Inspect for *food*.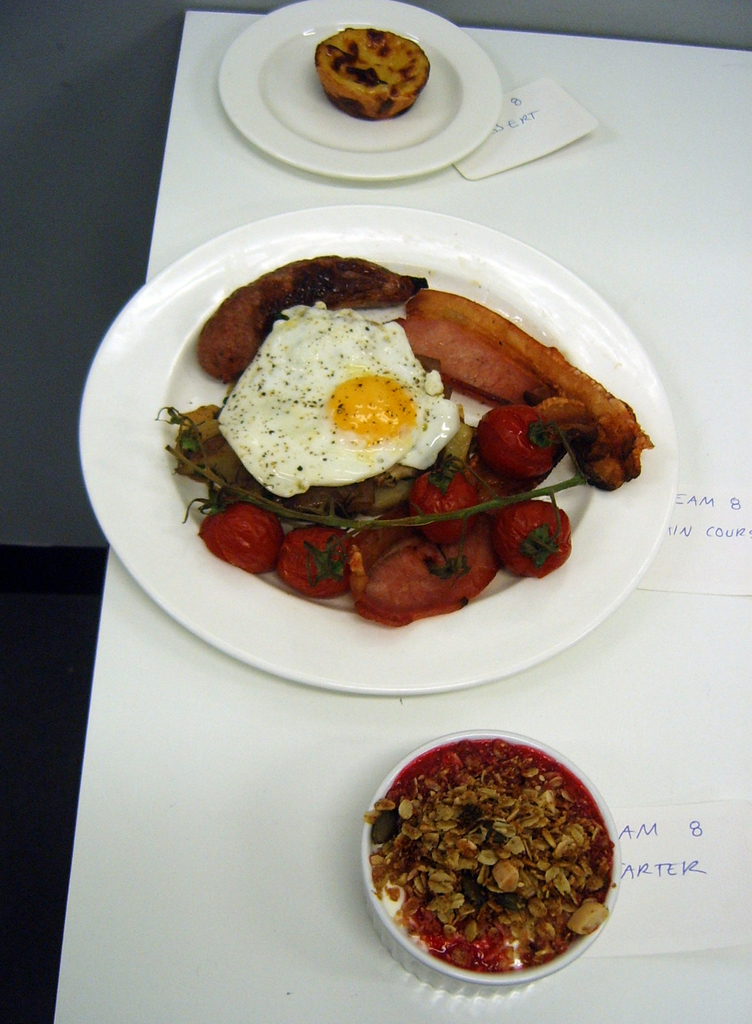
Inspection: Rect(314, 25, 433, 119).
